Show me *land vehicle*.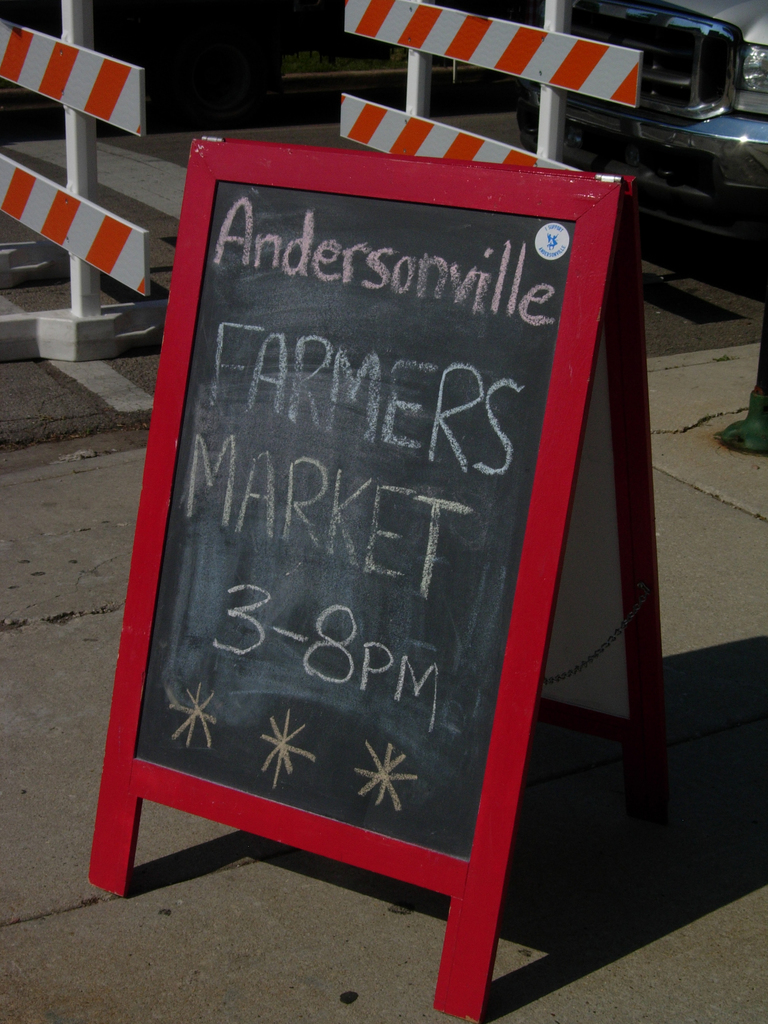
*land vehicle* is here: BBox(513, 0, 767, 252).
